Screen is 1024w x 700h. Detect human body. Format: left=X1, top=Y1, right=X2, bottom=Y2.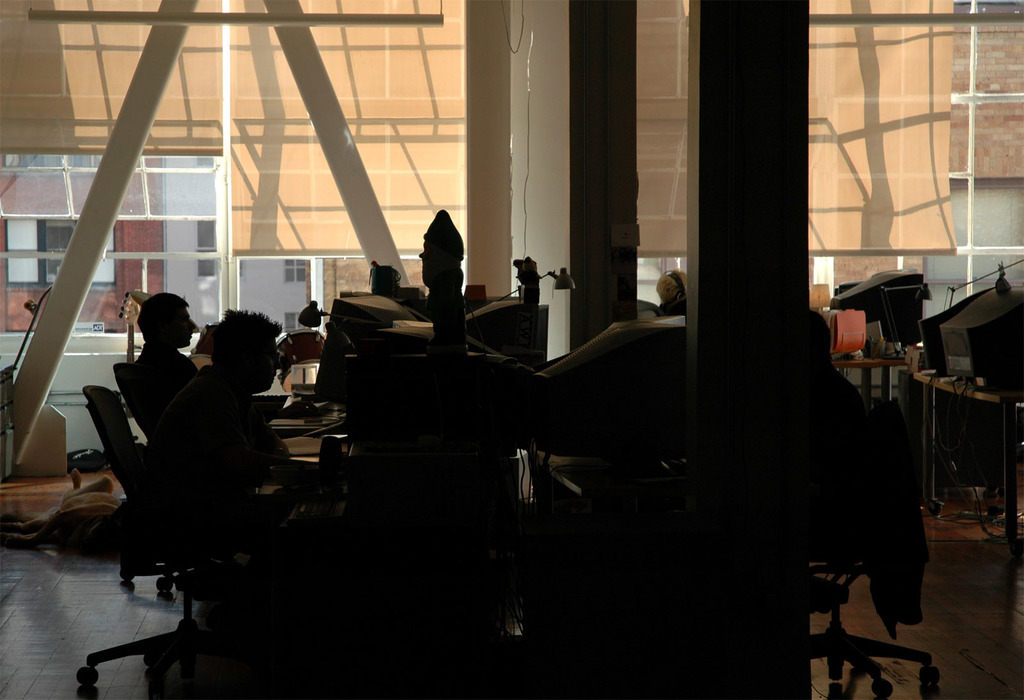
left=161, top=314, right=298, bottom=546.
